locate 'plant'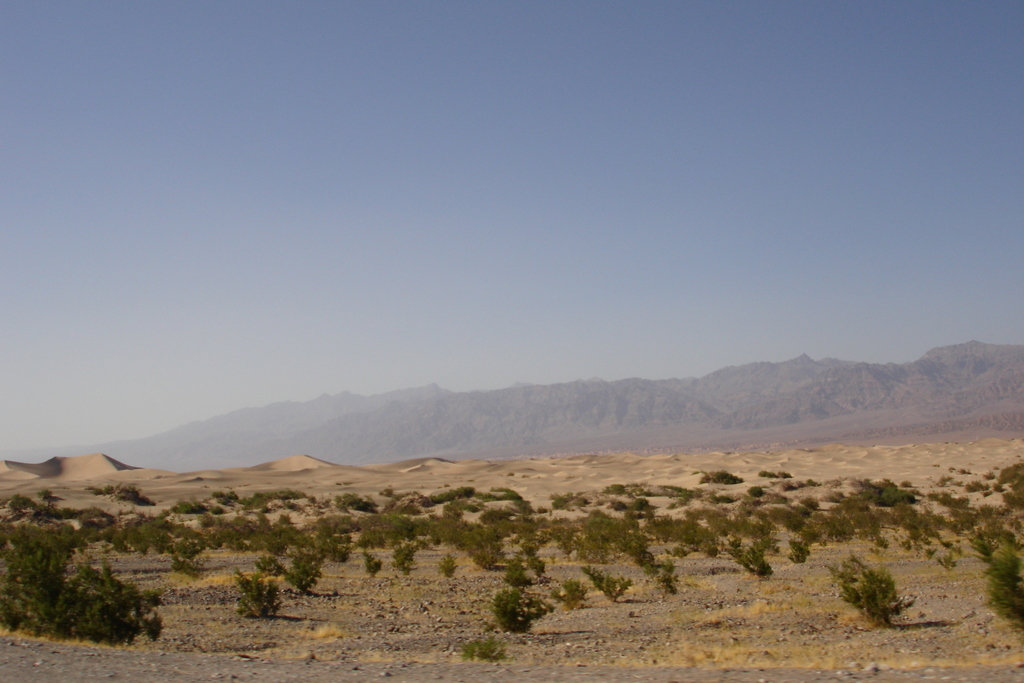
left=104, top=486, right=109, bottom=493
